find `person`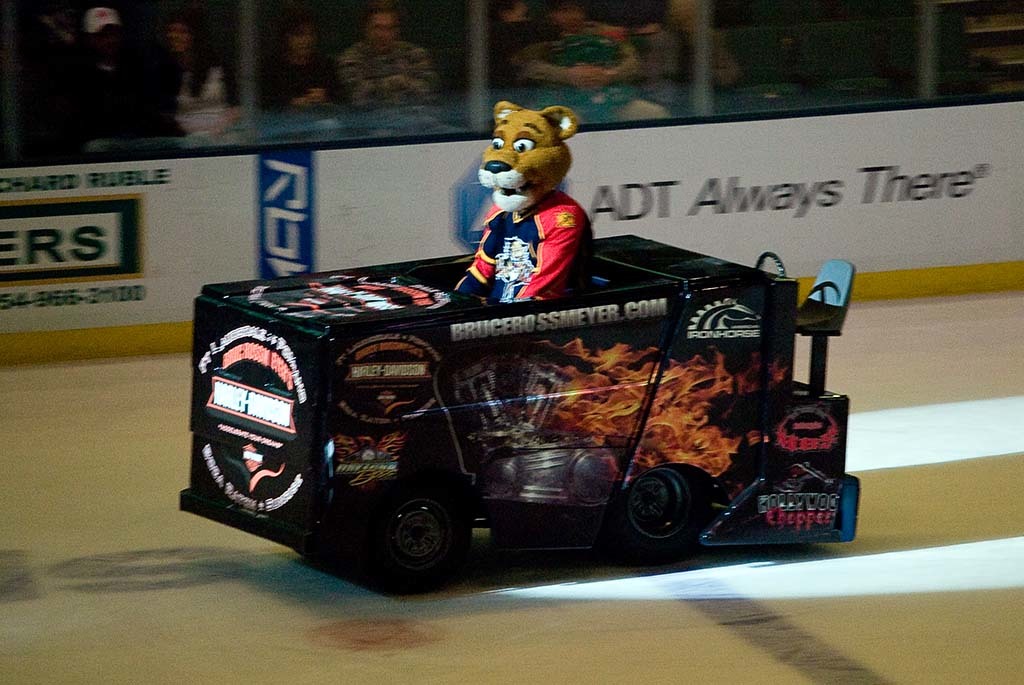
l=508, t=10, r=674, b=124
